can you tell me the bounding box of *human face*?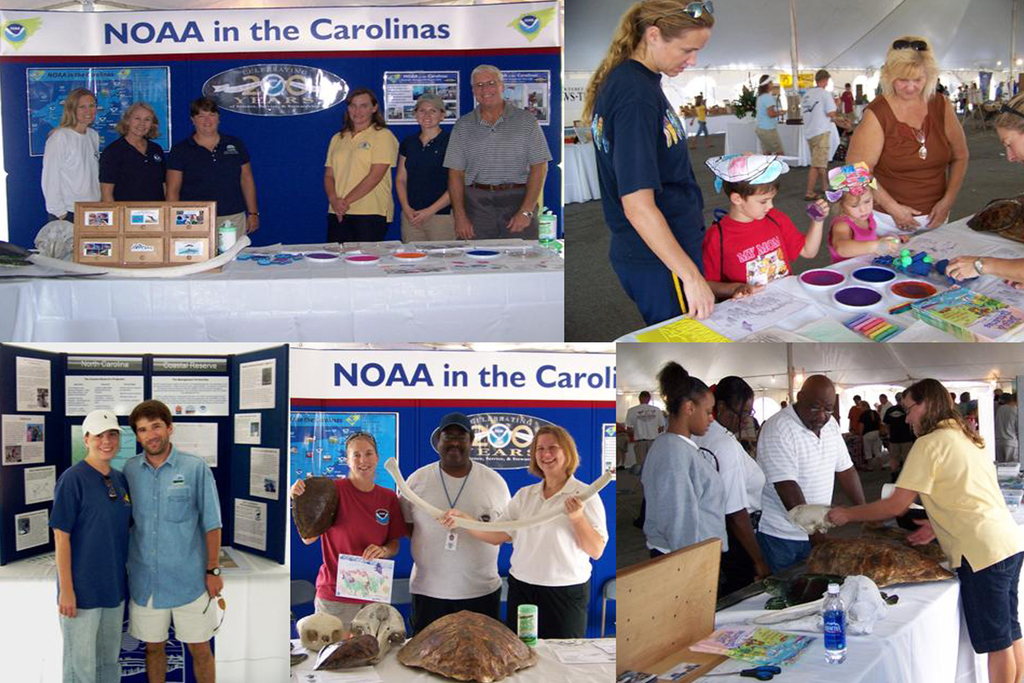
bbox(535, 433, 564, 473).
